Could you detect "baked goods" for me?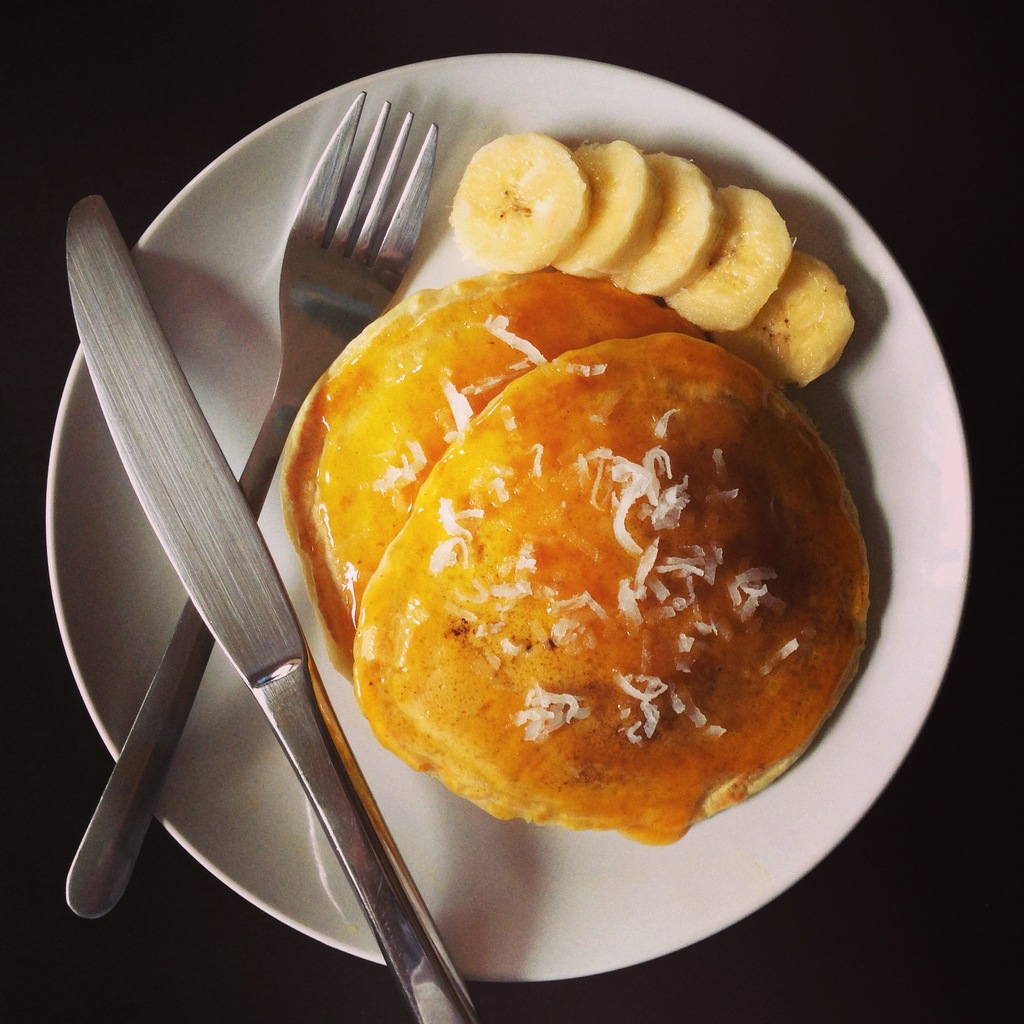
Detection result: box(722, 248, 856, 398).
